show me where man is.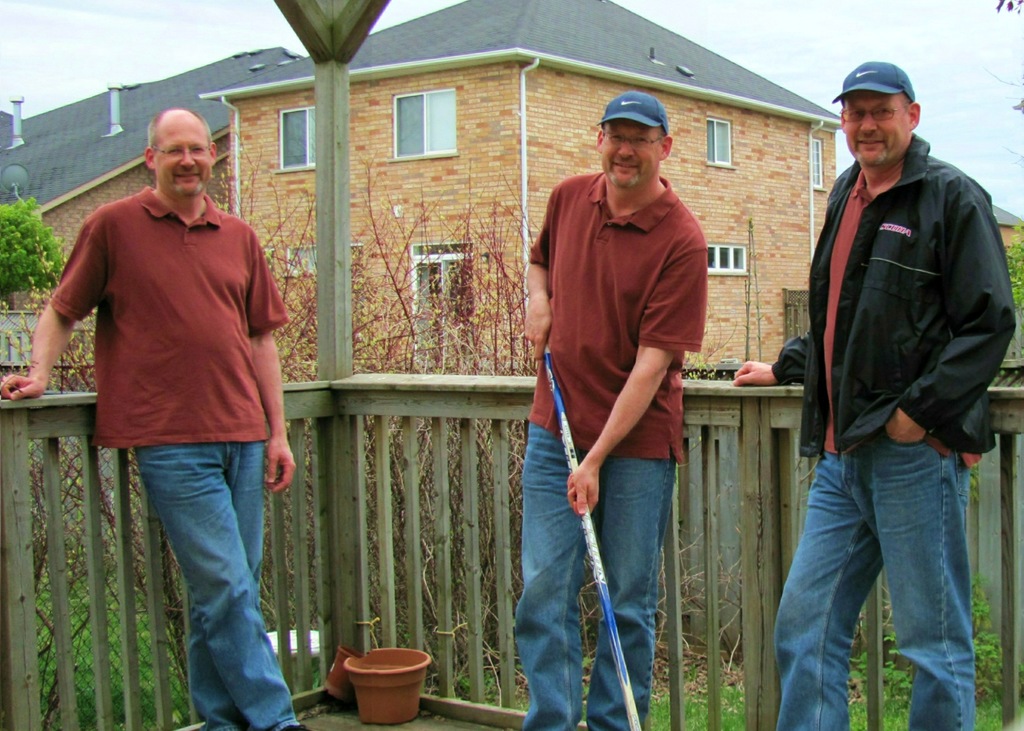
man is at bbox(512, 96, 718, 730).
